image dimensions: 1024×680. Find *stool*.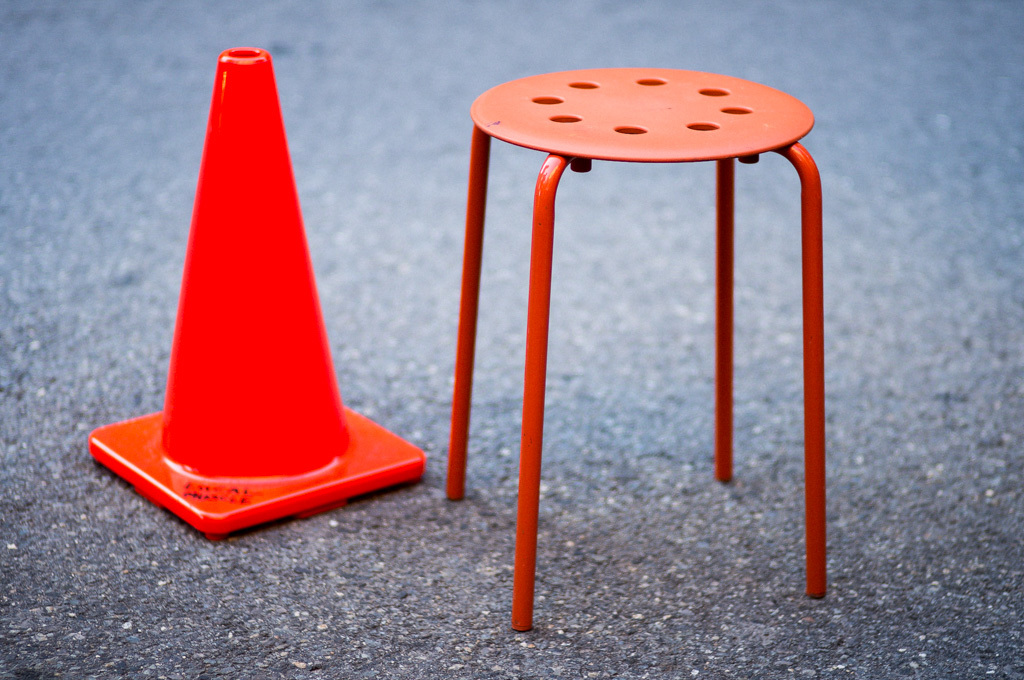
442 60 828 632.
